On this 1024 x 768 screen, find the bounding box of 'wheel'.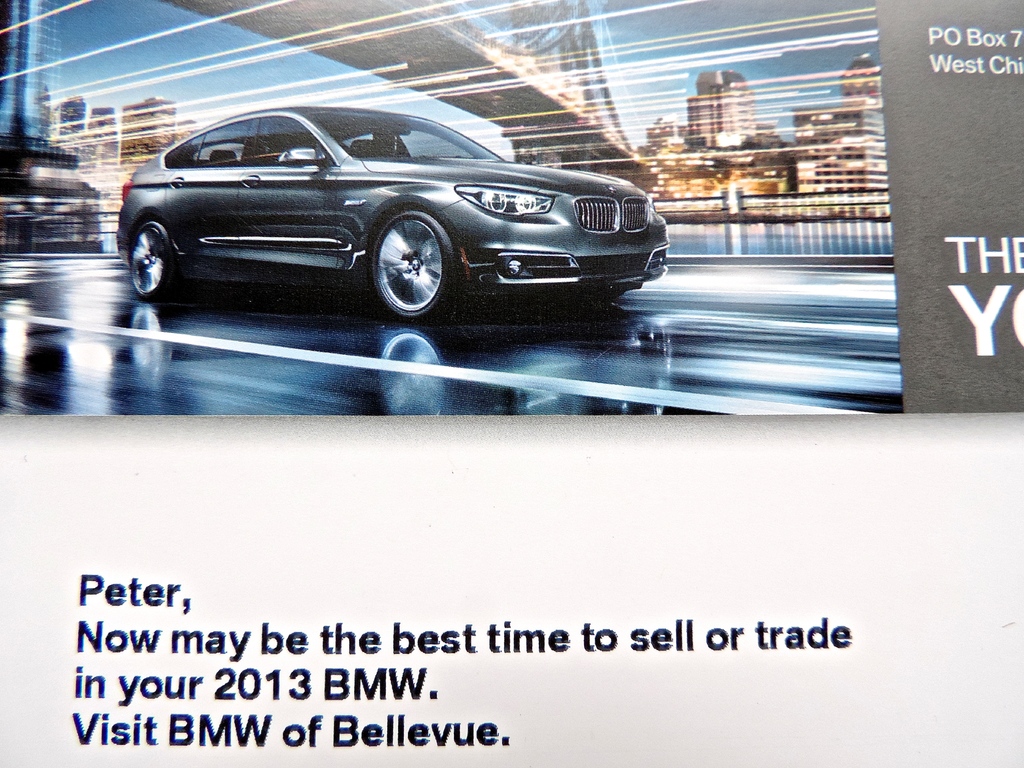
Bounding box: [x1=129, y1=220, x2=184, y2=306].
